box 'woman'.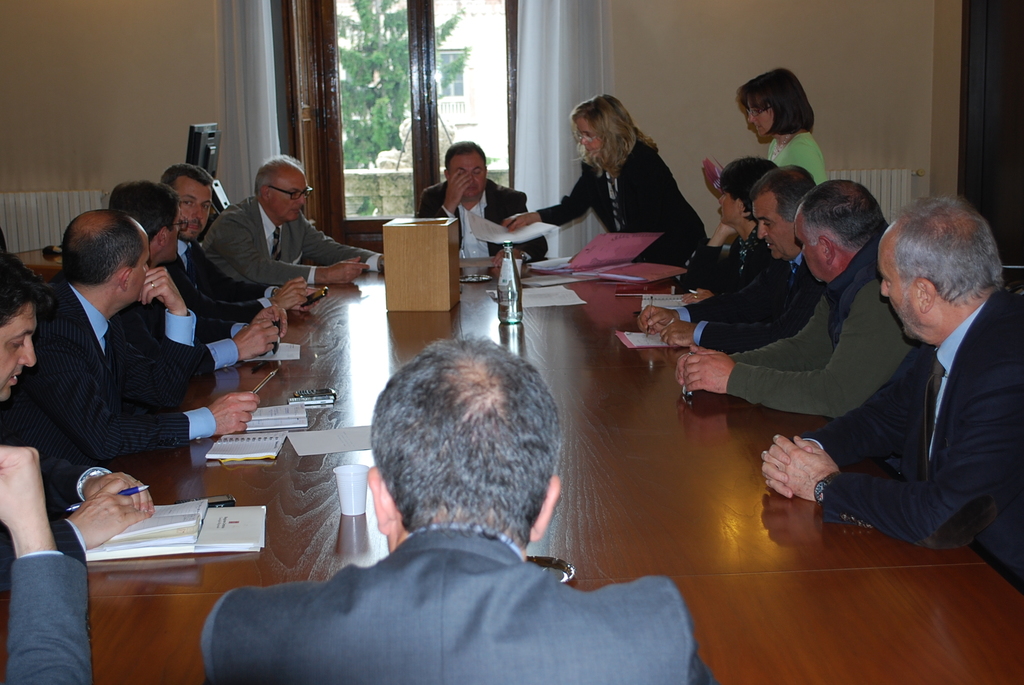
(left=540, top=104, right=697, bottom=251).
